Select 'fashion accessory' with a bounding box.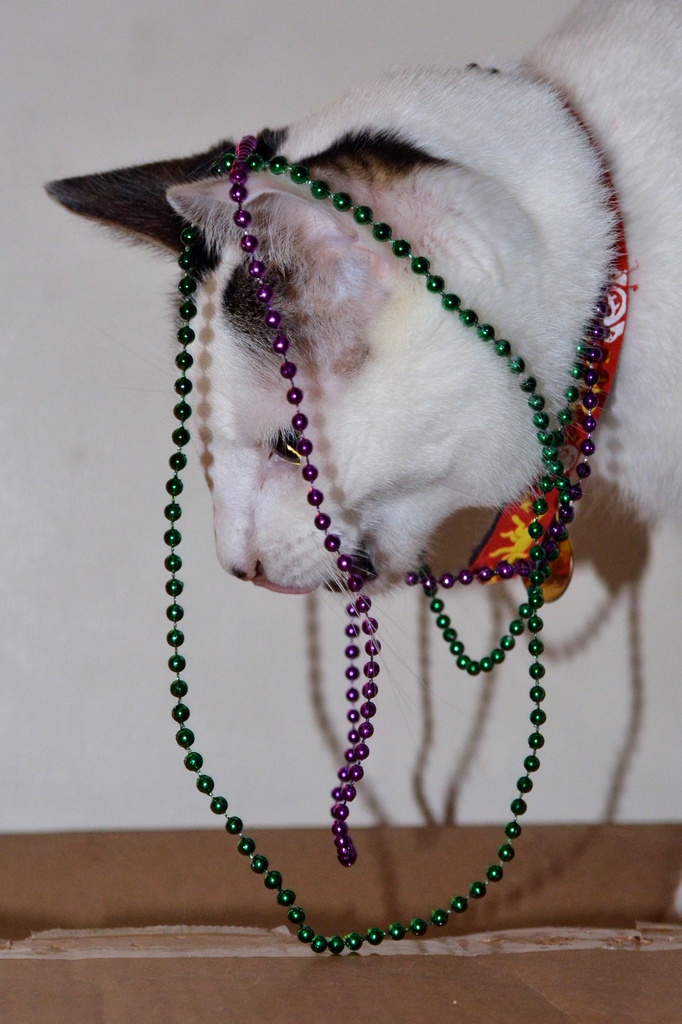
rect(153, 152, 550, 960).
